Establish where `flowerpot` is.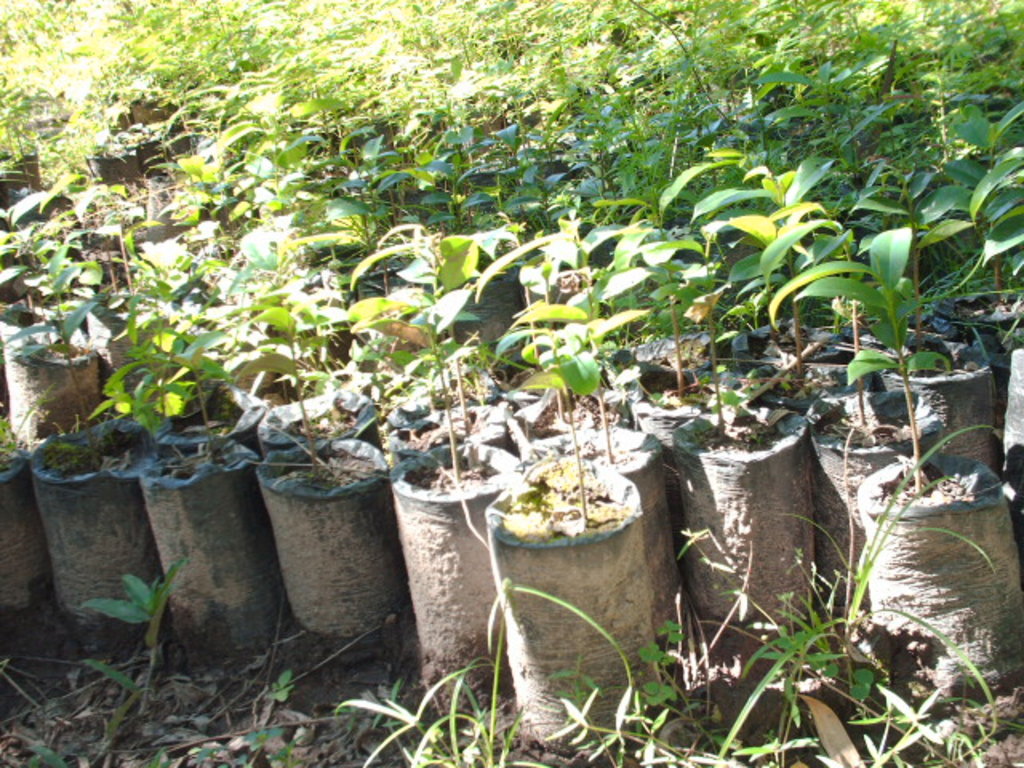
Established at detection(0, 162, 37, 234).
